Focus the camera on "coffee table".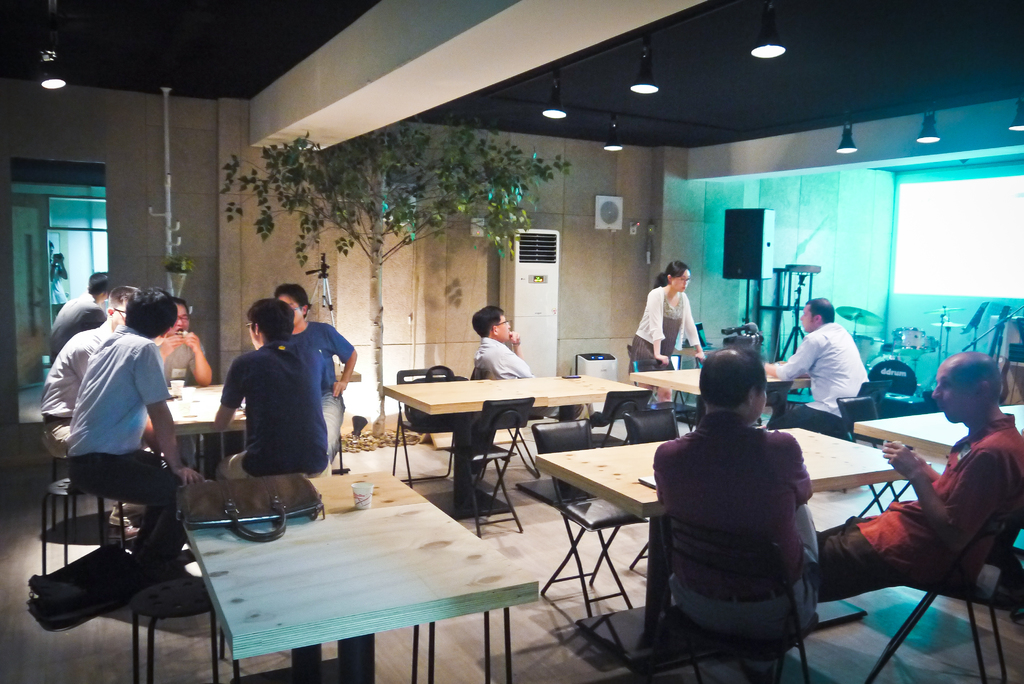
Focus region: (x1=851, y1=405, x2=1023, y2=569).
